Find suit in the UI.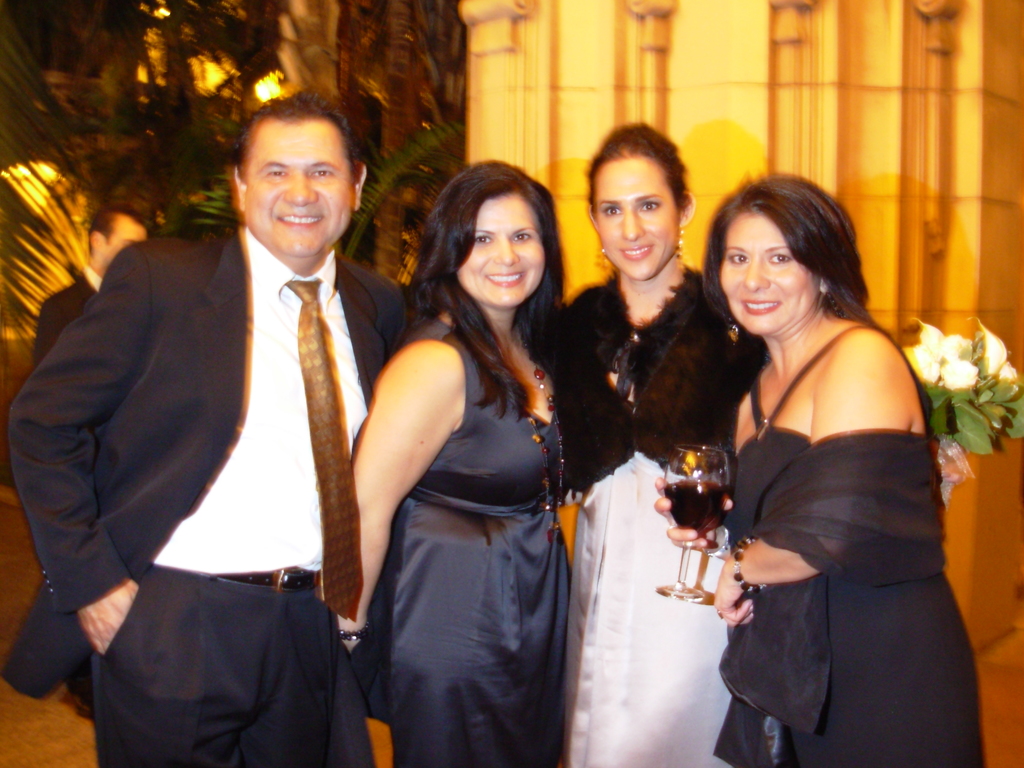
UI element at crop(38, 109, 416, 737).
